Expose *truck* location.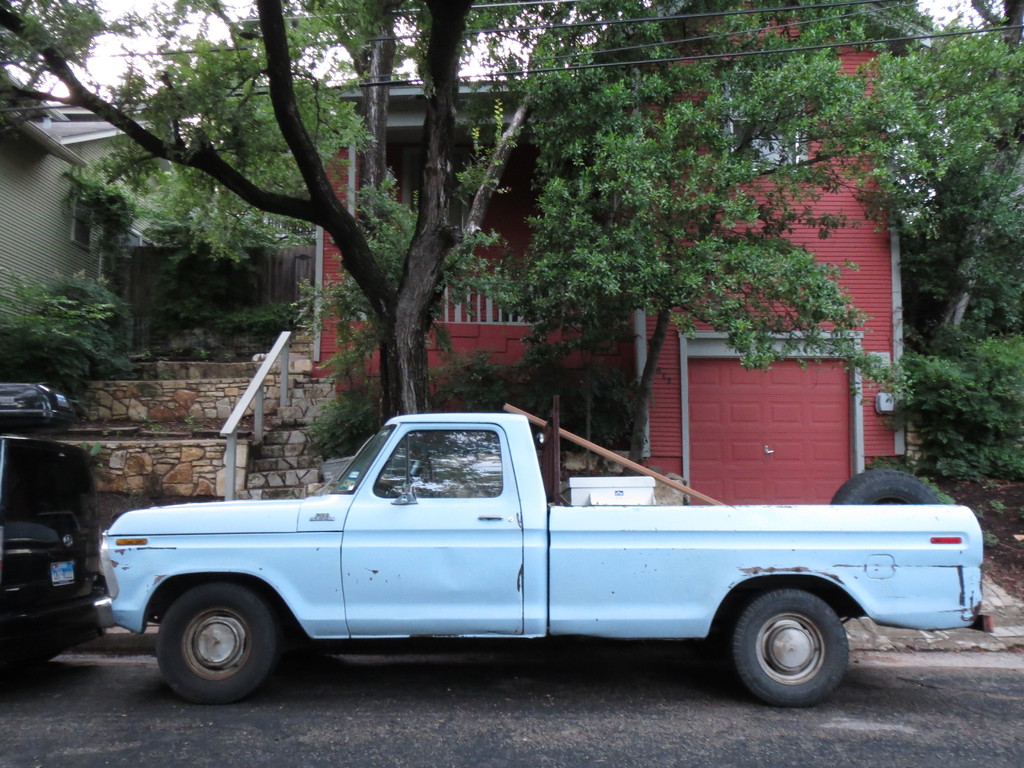
Exposed at {"left": 60, "top": 413, "right": 958, "bottom": 716}.
